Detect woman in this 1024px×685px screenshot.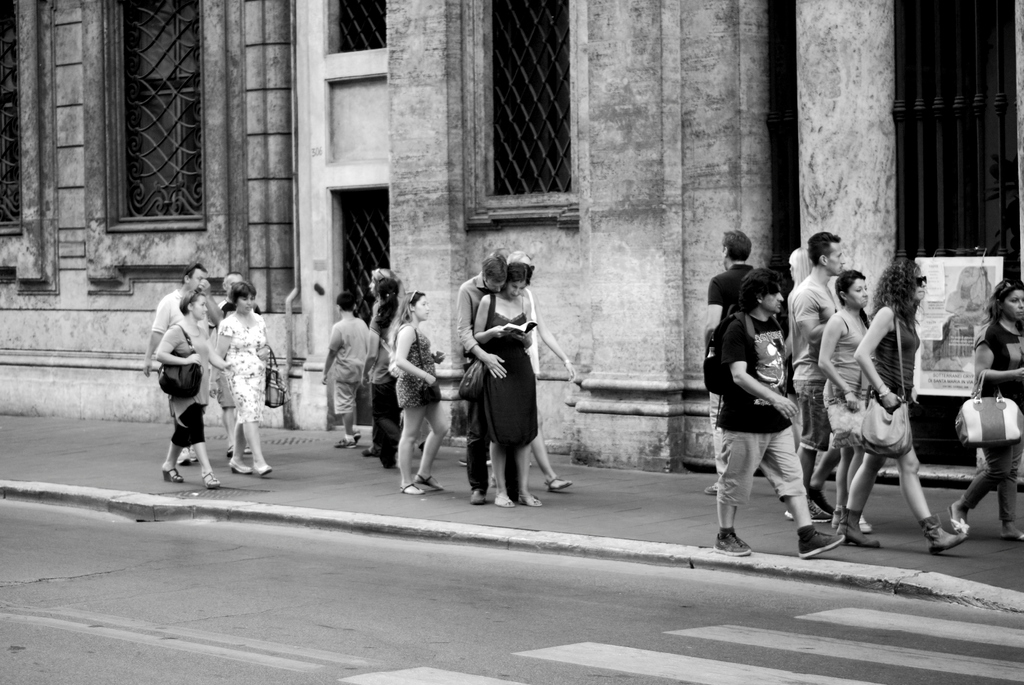
Detection: locate(865, 253, 955, 553).
